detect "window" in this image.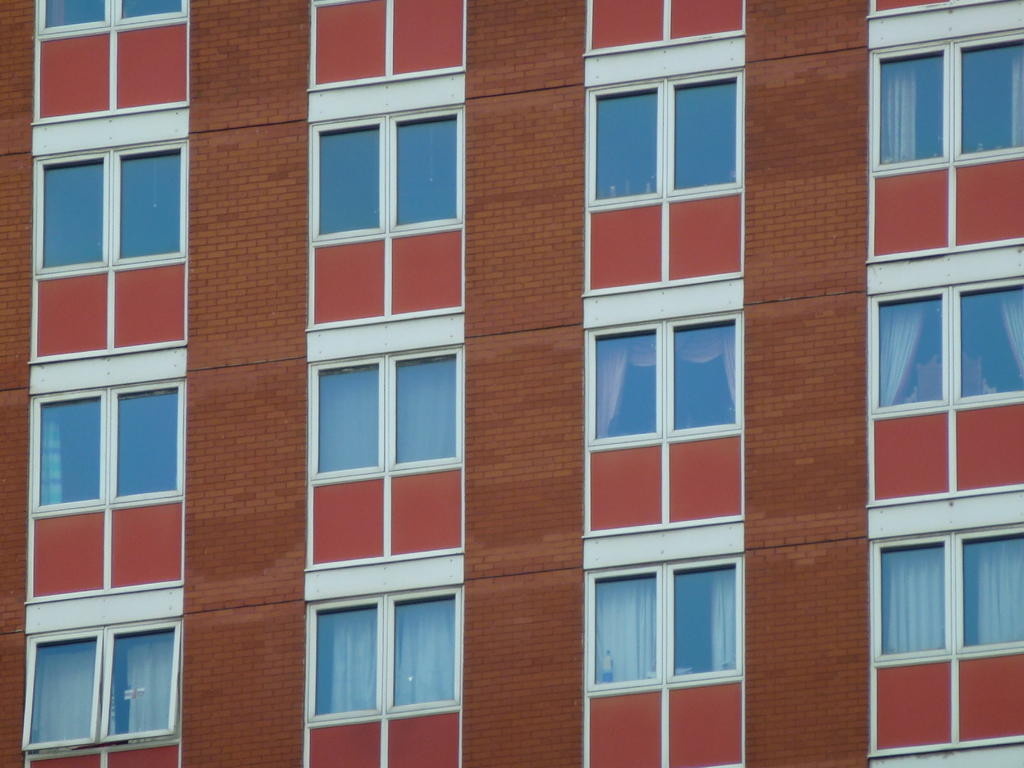
Detection: (x1=867, y1=282, x2=1023, y2=415).
